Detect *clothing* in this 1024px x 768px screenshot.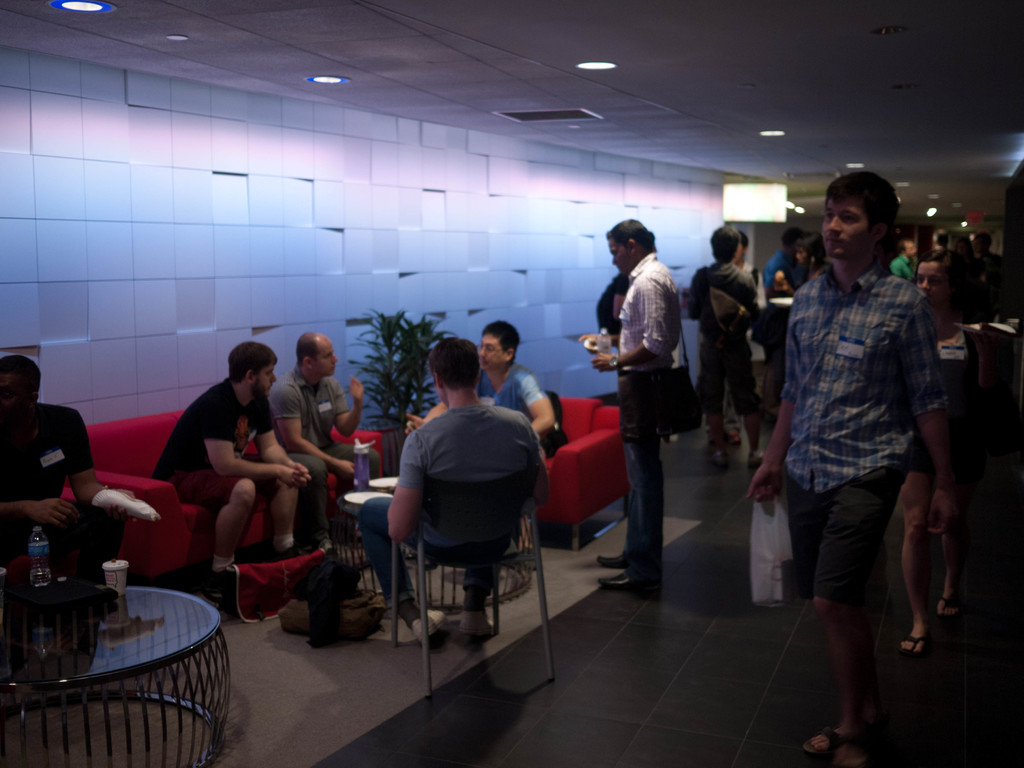
Detection: <bbox>595, 273, 636, 339</bbox>.
